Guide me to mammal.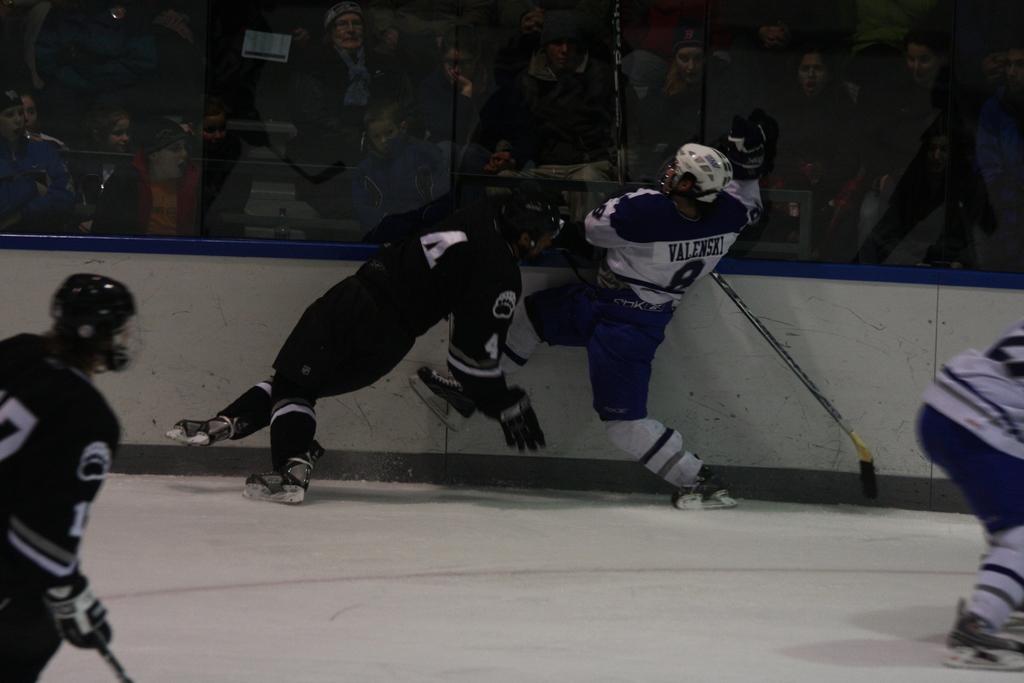
Guidance: detection(405, 110, 751, 514).
